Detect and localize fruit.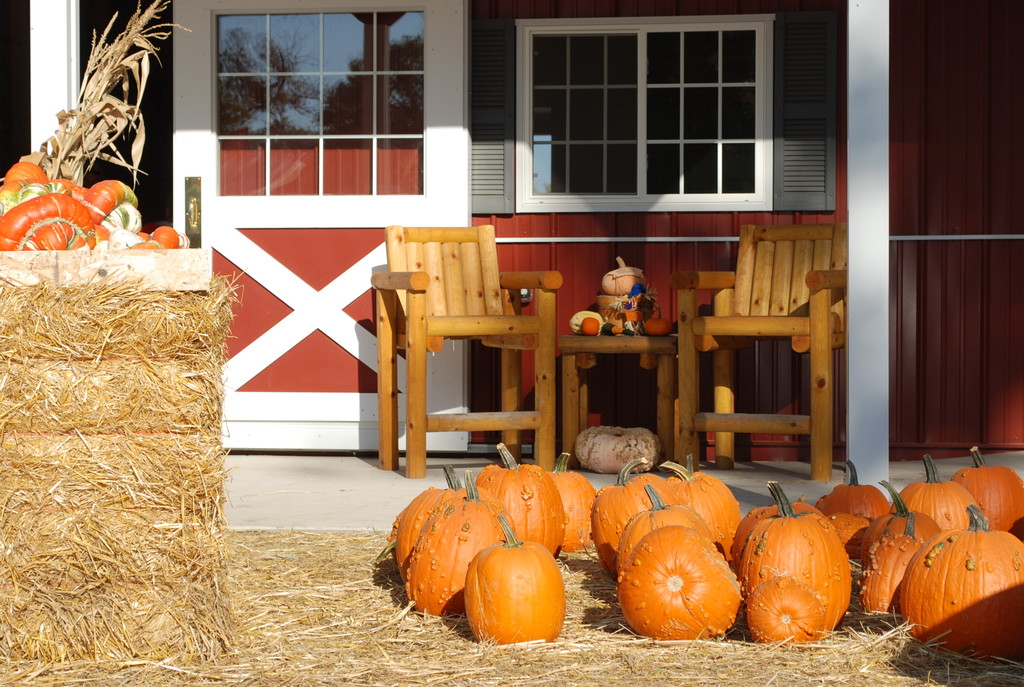
Localized at locate(405, 467, 519, 621).
